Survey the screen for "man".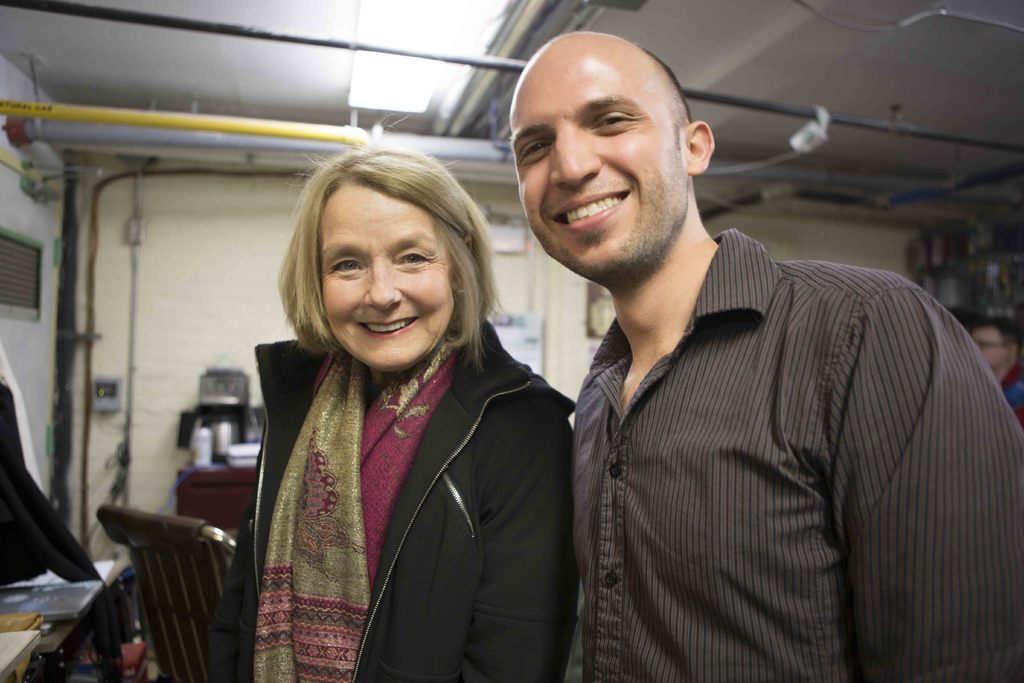
Survey found: 556:37:1023:682.
